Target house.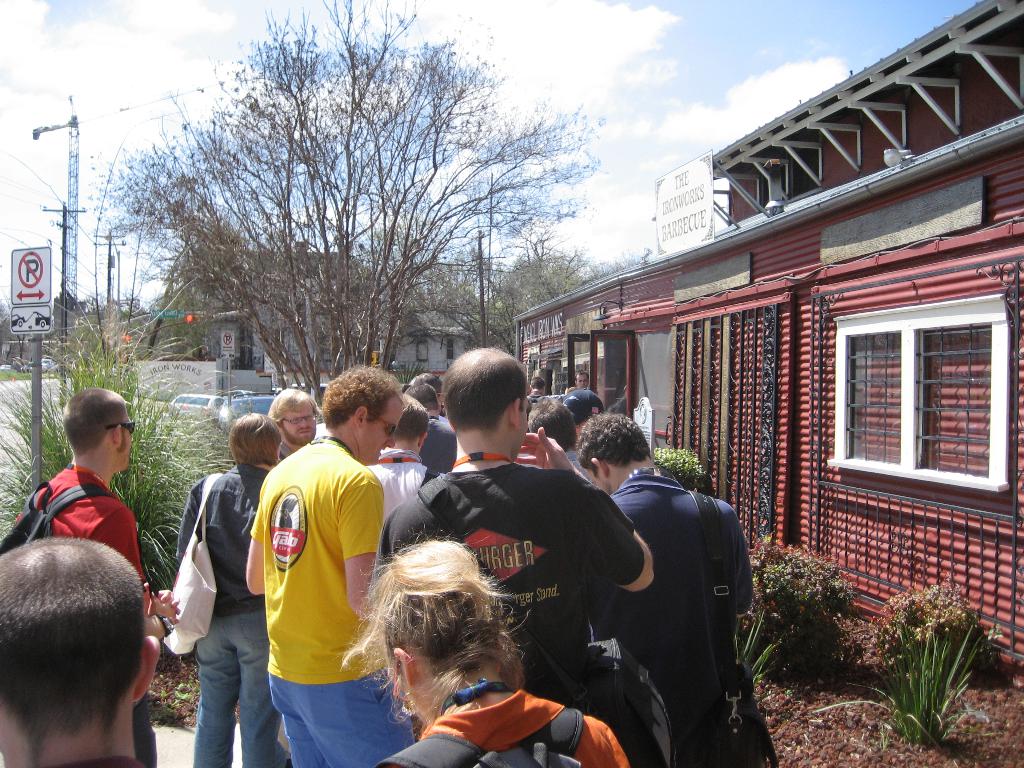
Target region: bbox(509, 0, 1023, 692).
